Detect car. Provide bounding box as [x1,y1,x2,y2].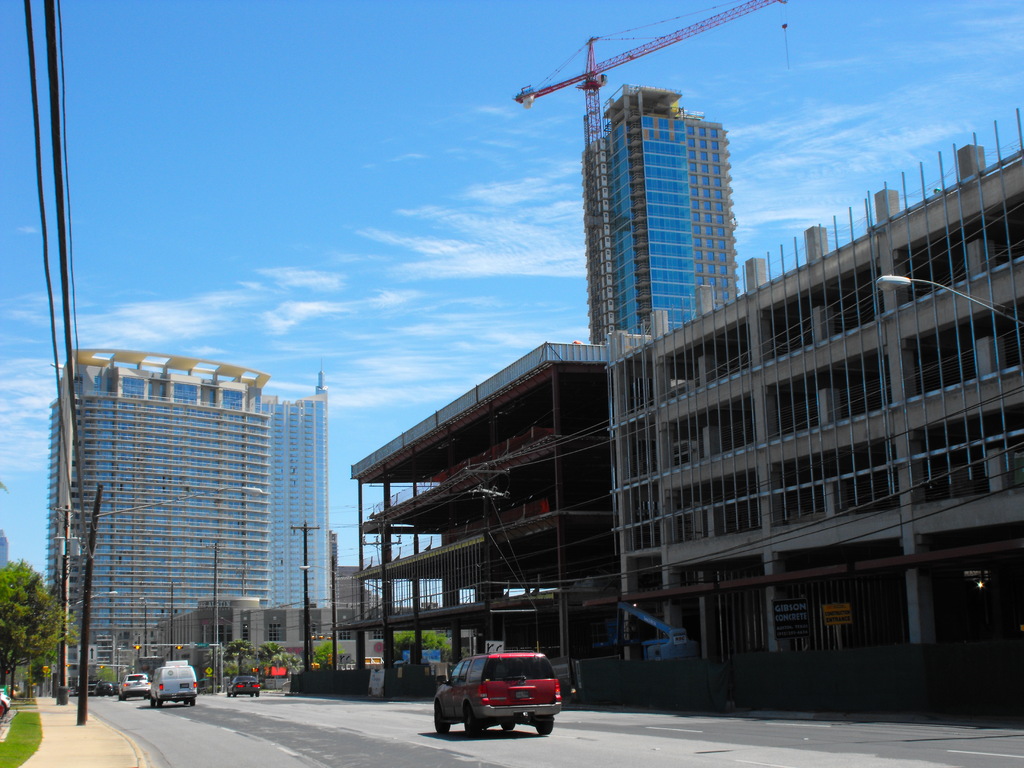
[116,675,151,700].
